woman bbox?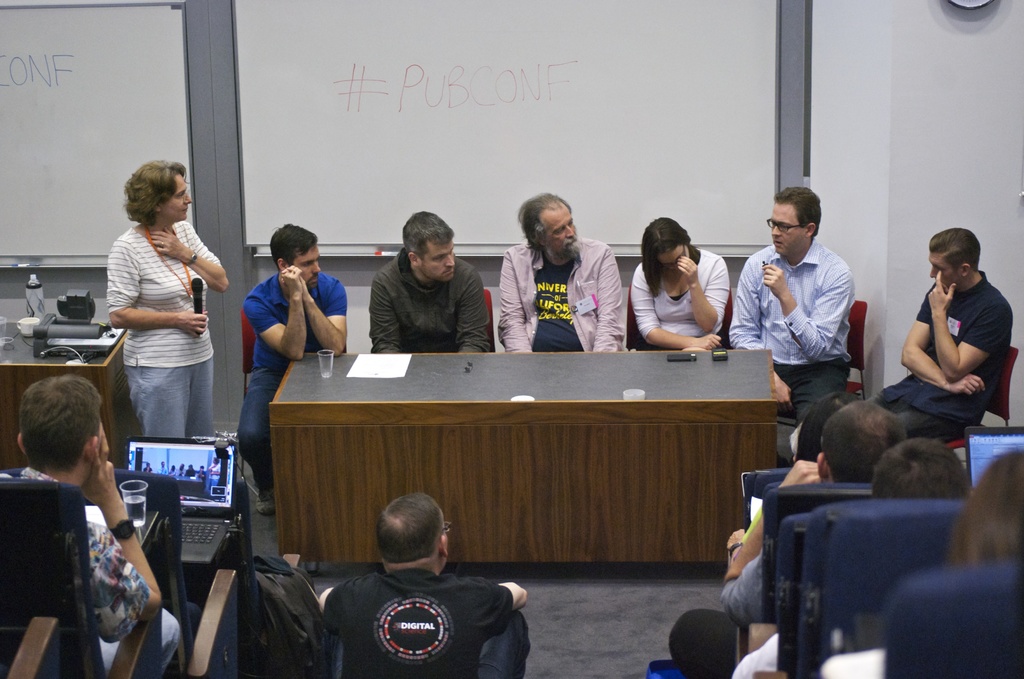
(x1=109, y1=158, x2=232, y2=436)
